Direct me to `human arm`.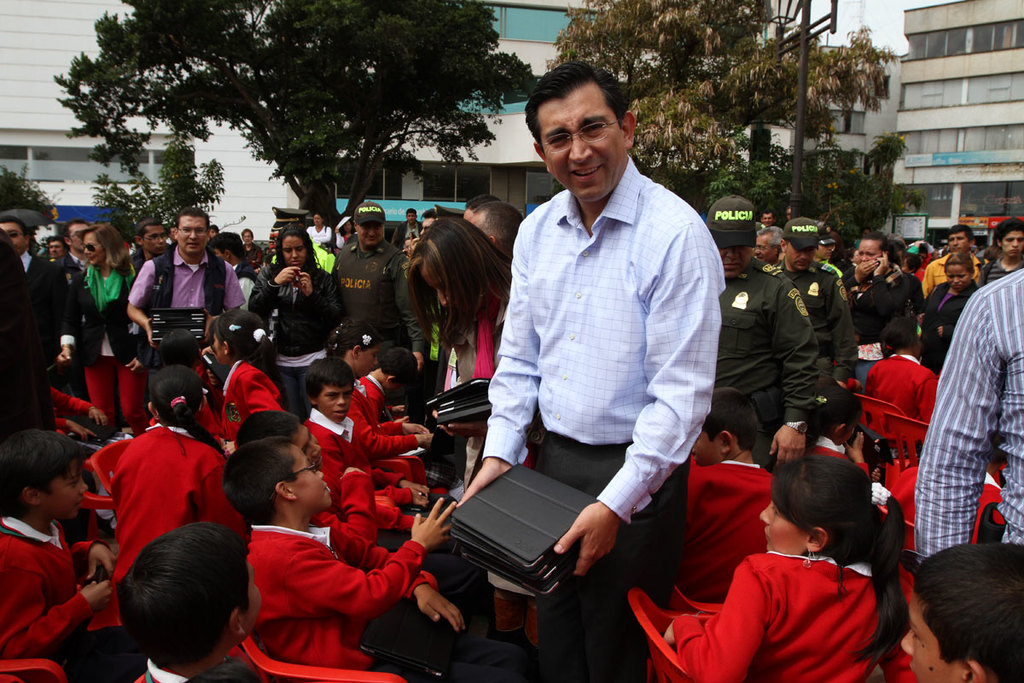
Direction: detection(51, 417, 96, 443).
